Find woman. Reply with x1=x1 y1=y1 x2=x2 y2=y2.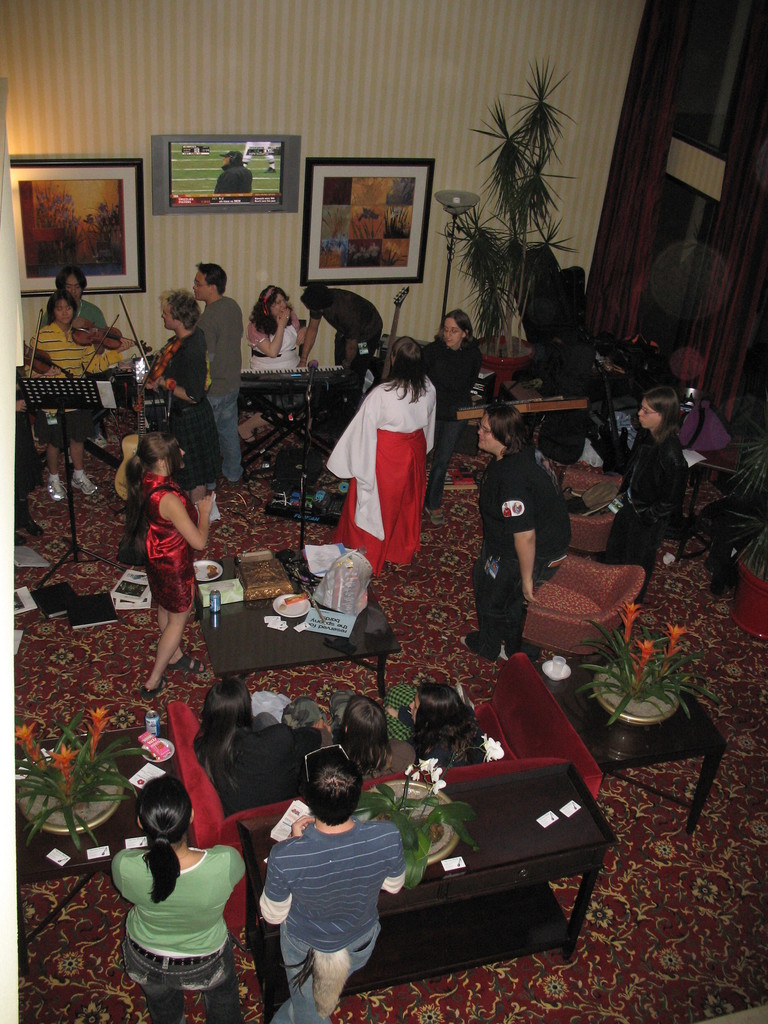
x1=247 y1=278 x2=305 y2=413.
